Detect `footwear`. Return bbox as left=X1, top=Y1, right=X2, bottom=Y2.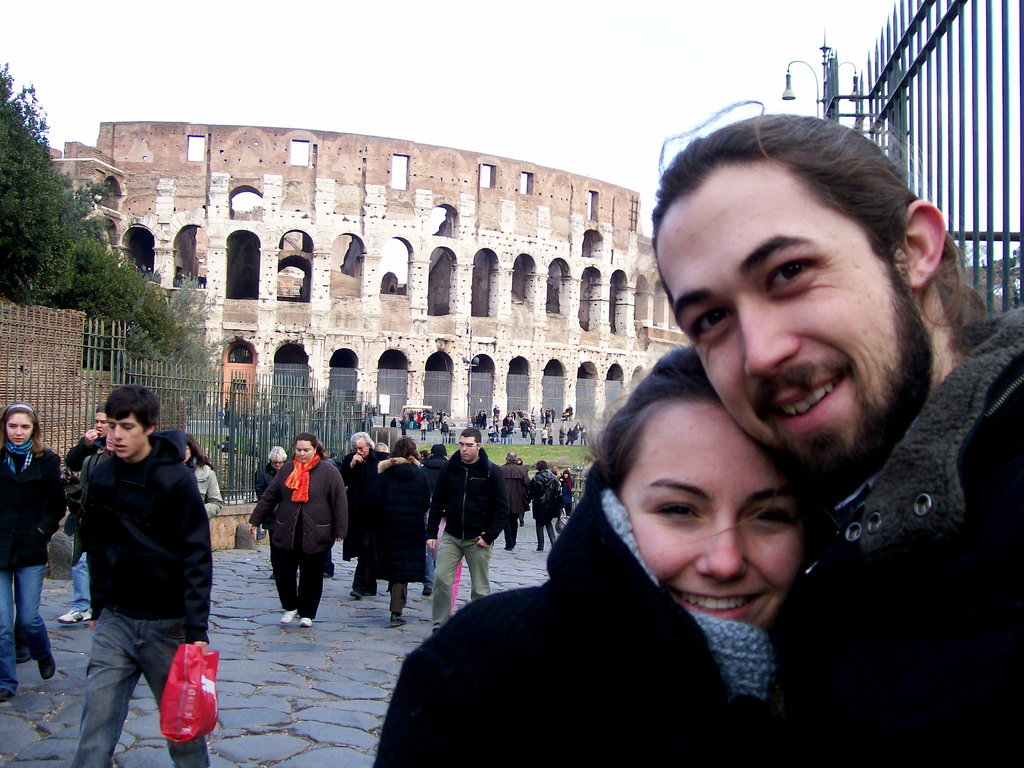
left=59, top=609, right=91, bottom=625.
